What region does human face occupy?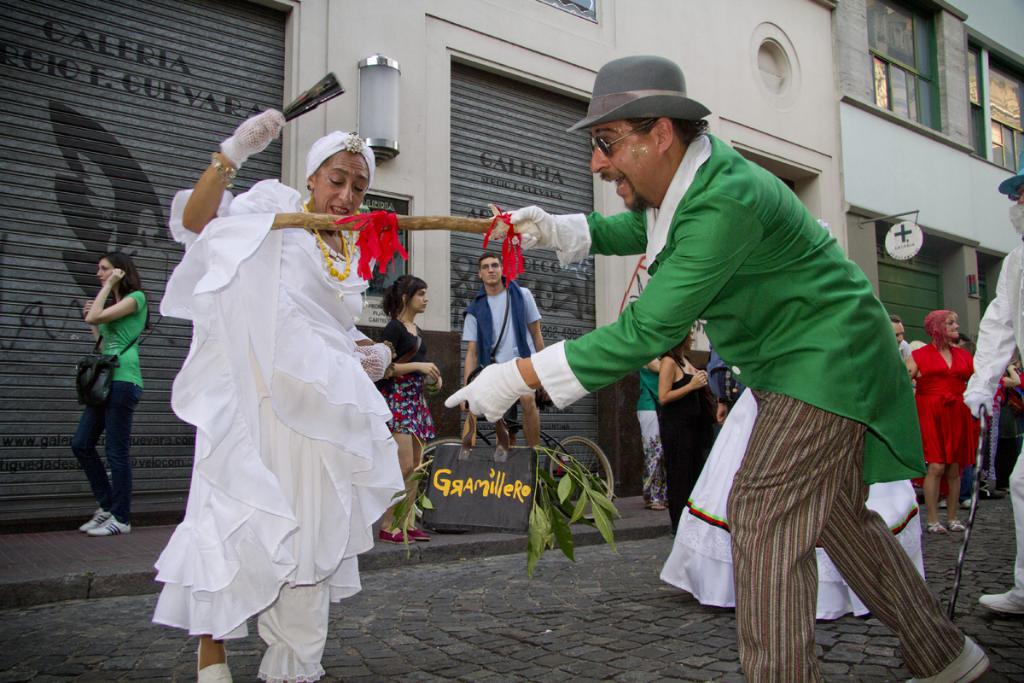
locate(94, 260, 117, 283).
